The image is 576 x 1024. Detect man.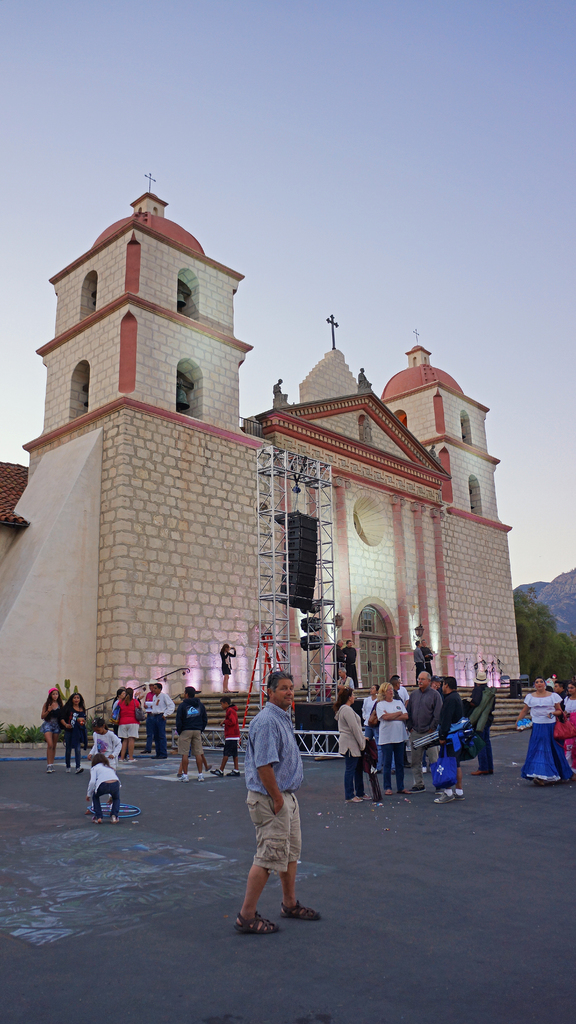
Detection: 333,639,342,677.
